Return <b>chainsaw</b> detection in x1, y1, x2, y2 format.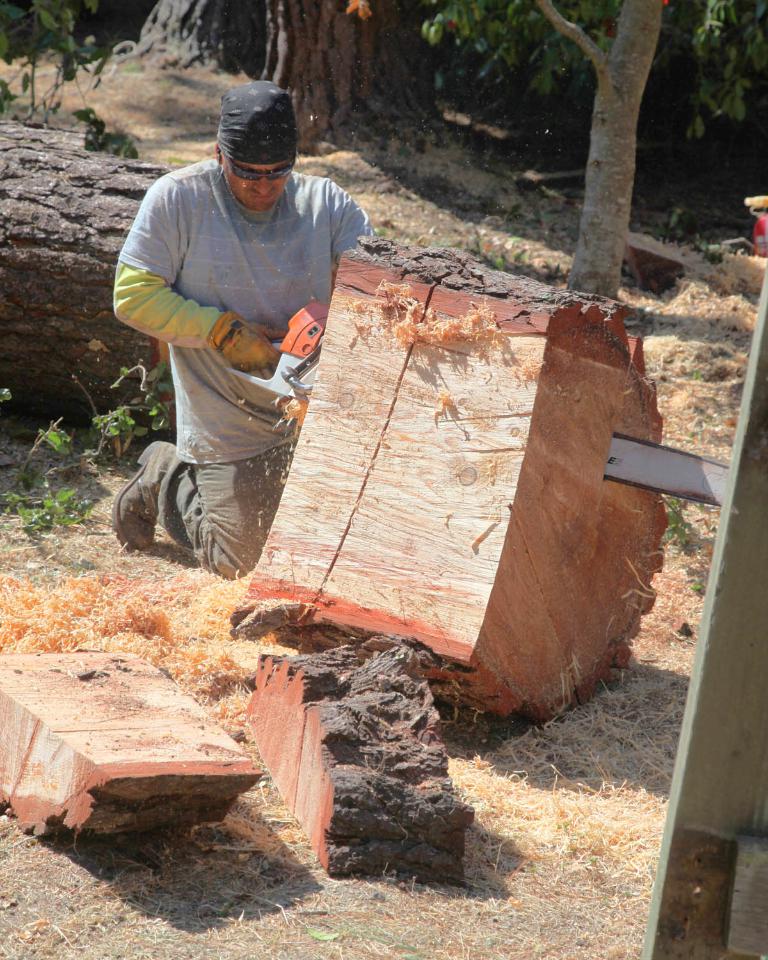
225, 301, 728, 506.
